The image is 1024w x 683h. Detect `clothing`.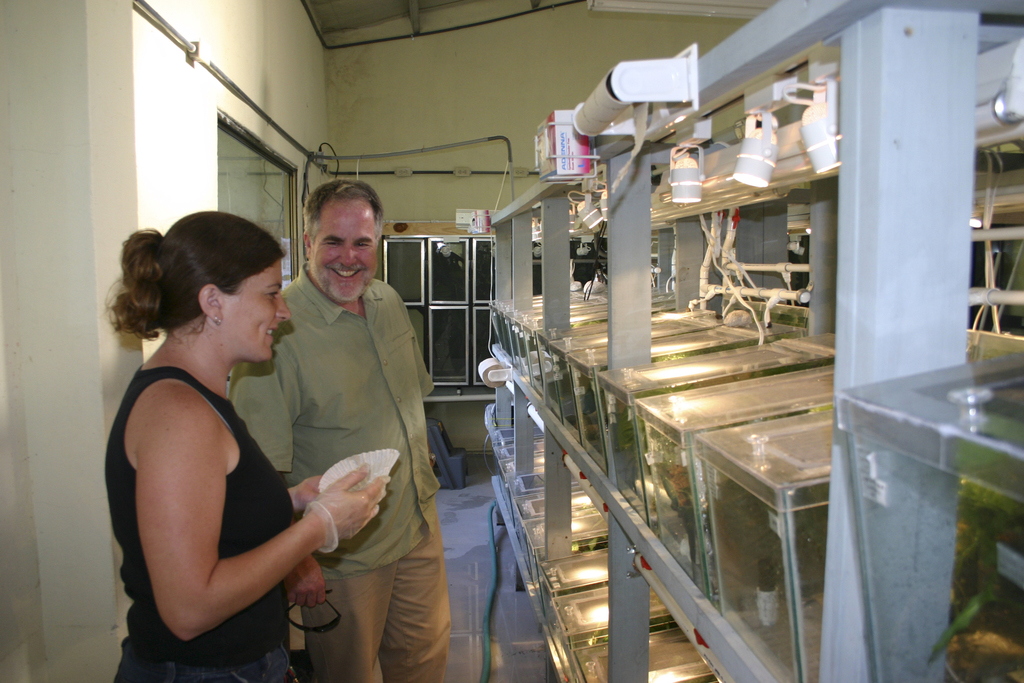
Detection: (left=251, top=203, right=438, bottom=670).
